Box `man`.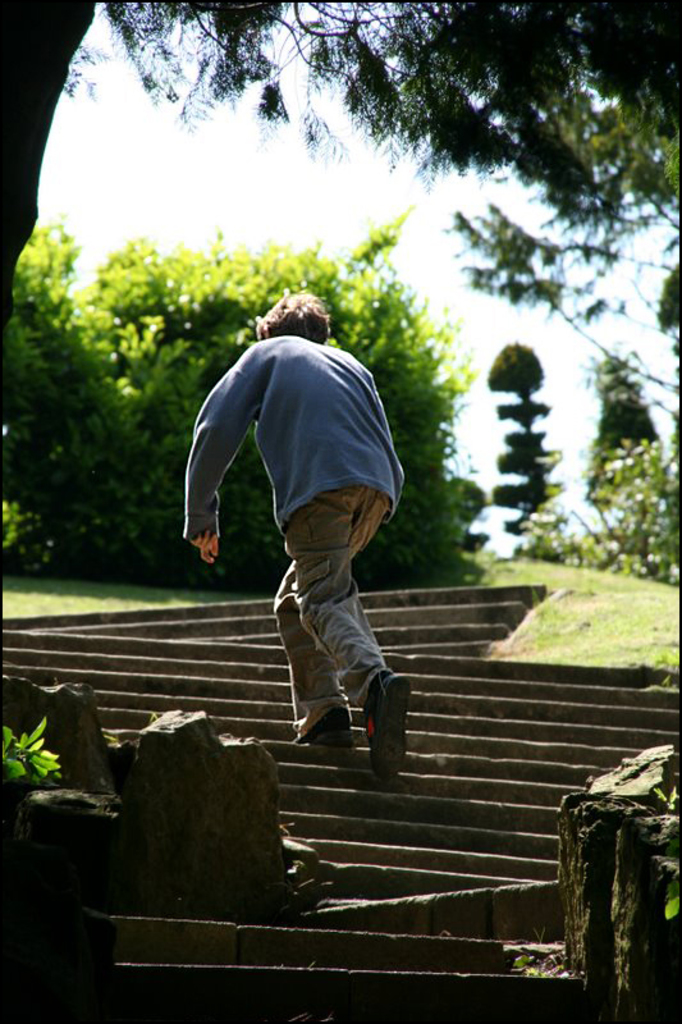
[left=179, top=278, right=429, bottom=782].
